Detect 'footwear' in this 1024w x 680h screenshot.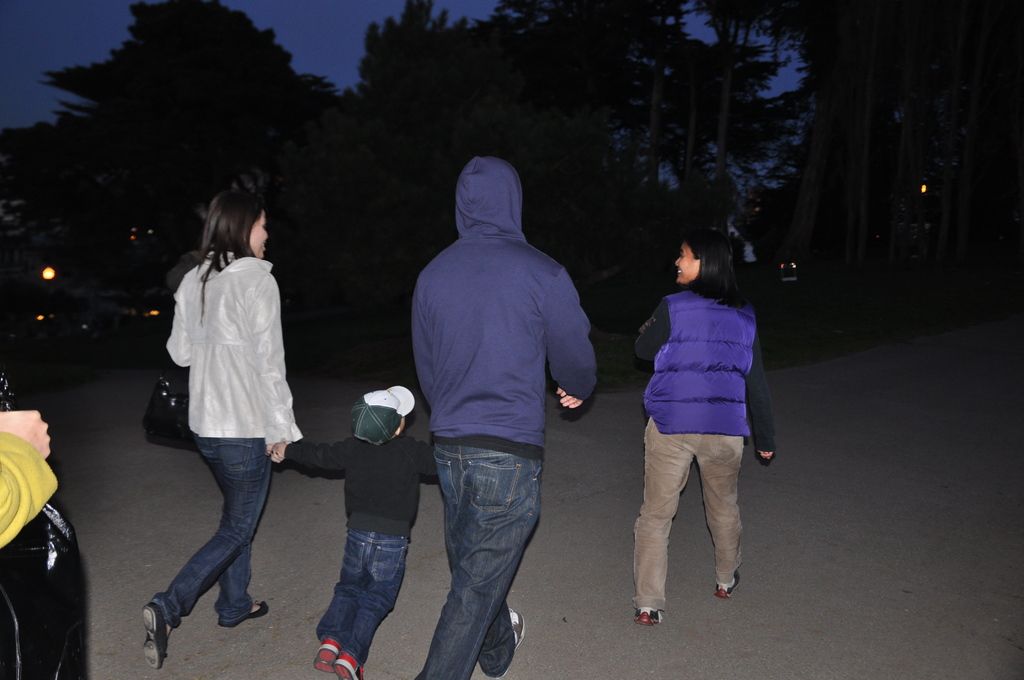
Detection: left=143, top=609, right=167, bottom=671.
